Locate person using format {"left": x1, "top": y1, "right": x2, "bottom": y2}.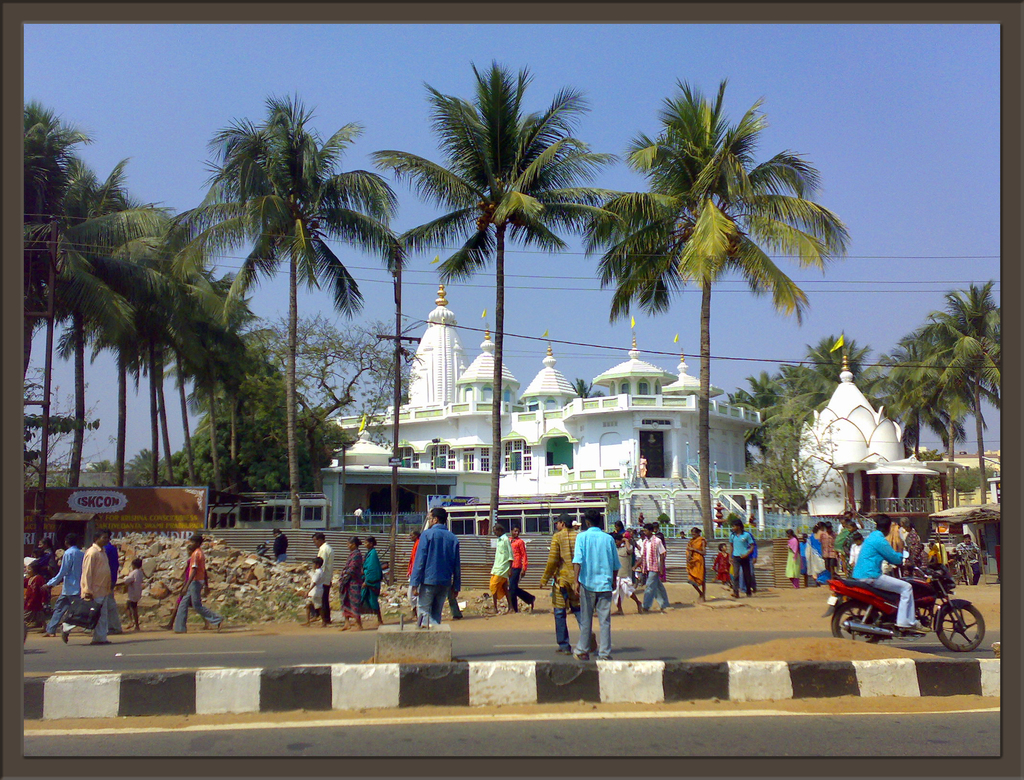
{"left": 563, "top": 521, "right": 622, "bottom": 661}.
